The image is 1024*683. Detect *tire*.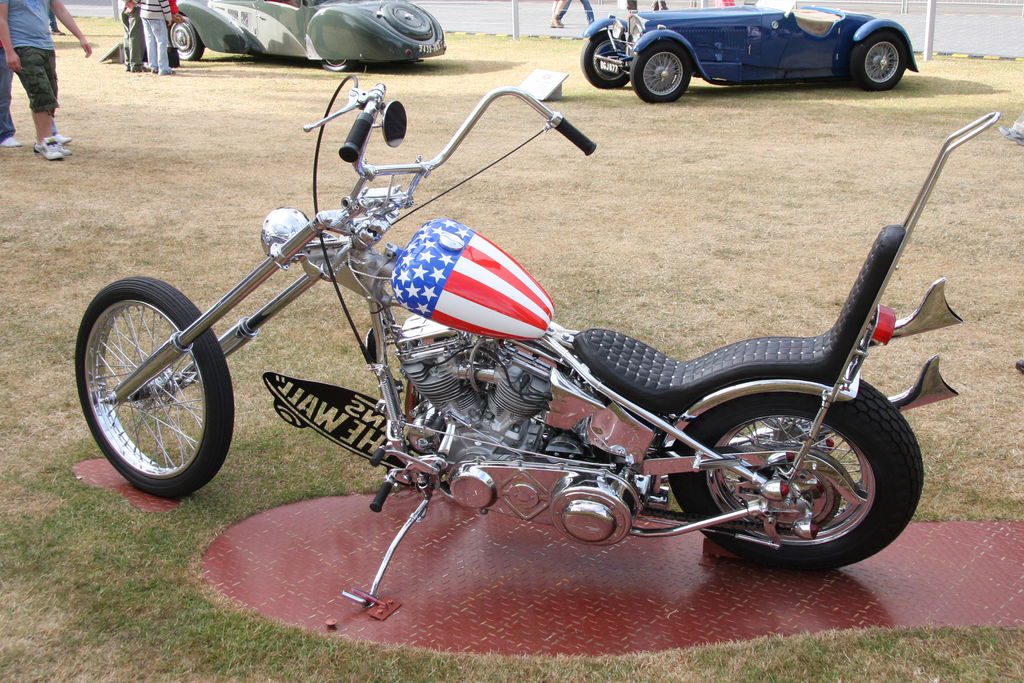
Detection: BBox(583, 26, 633, 88).
